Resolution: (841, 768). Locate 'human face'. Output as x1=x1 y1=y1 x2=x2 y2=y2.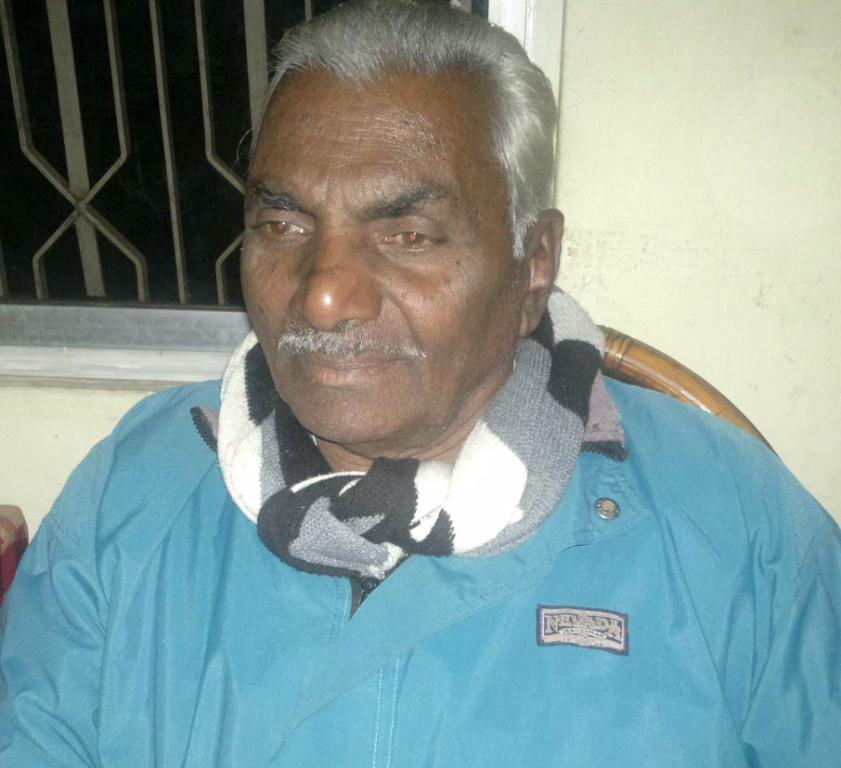
x1=244 y1=86 x2=513 y2=440.
